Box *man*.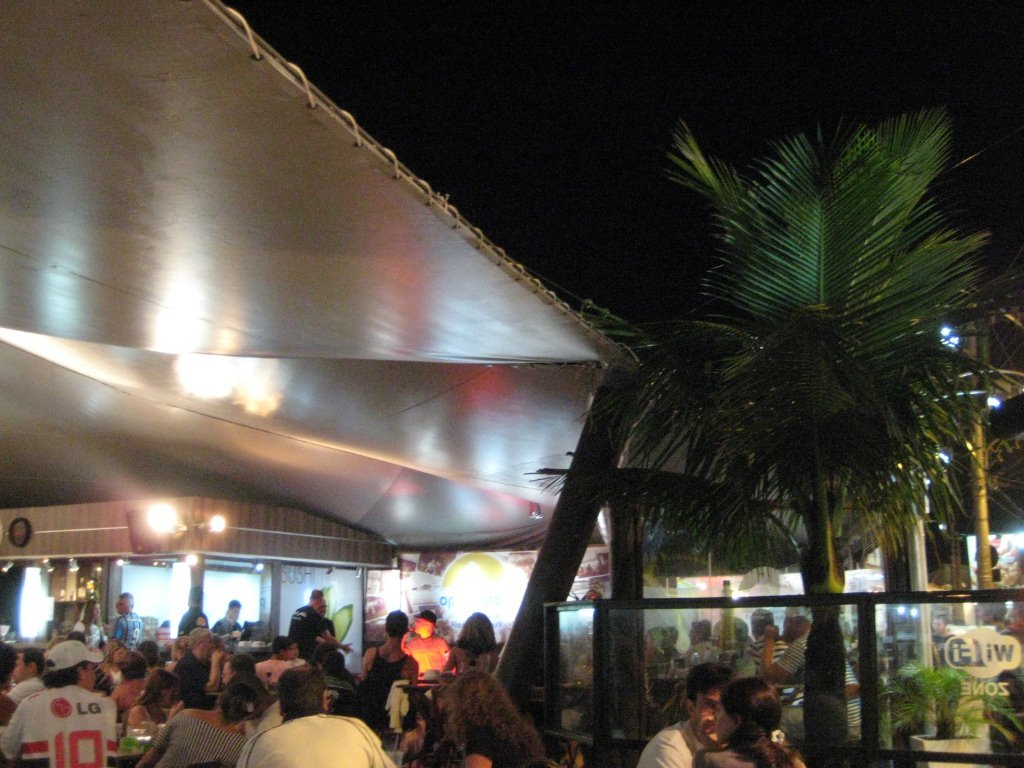
l=290, t=586, r=348, b=659.
